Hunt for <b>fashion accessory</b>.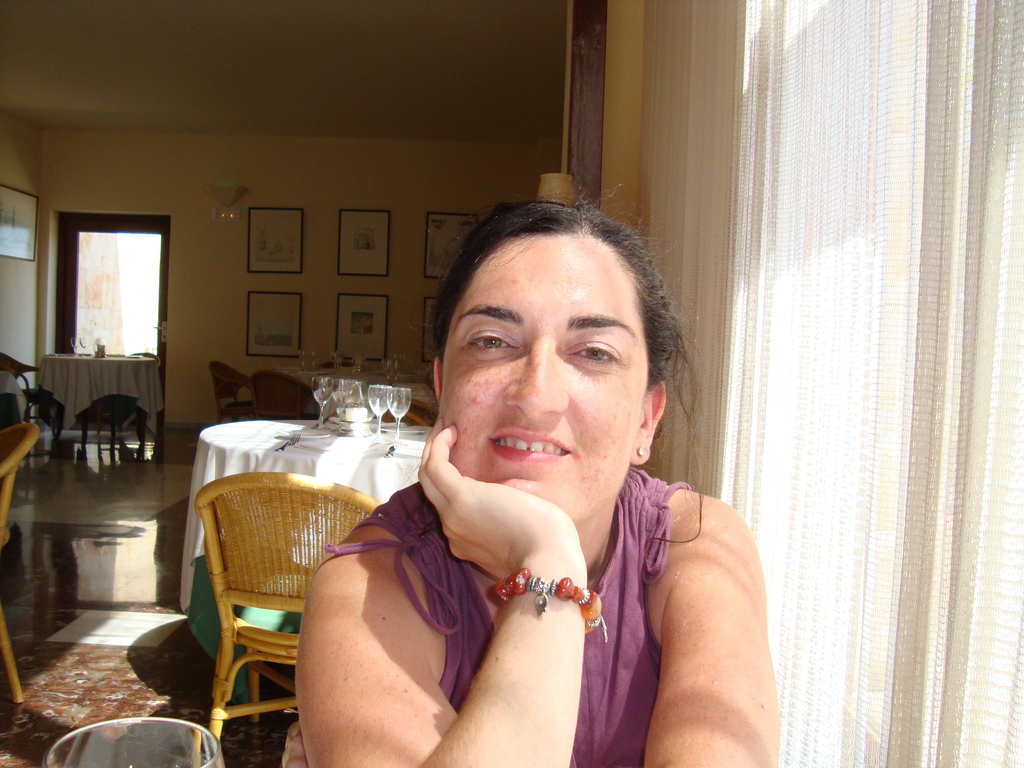
Hunted down at (left=637, top=445, right=644, bottom=455).
